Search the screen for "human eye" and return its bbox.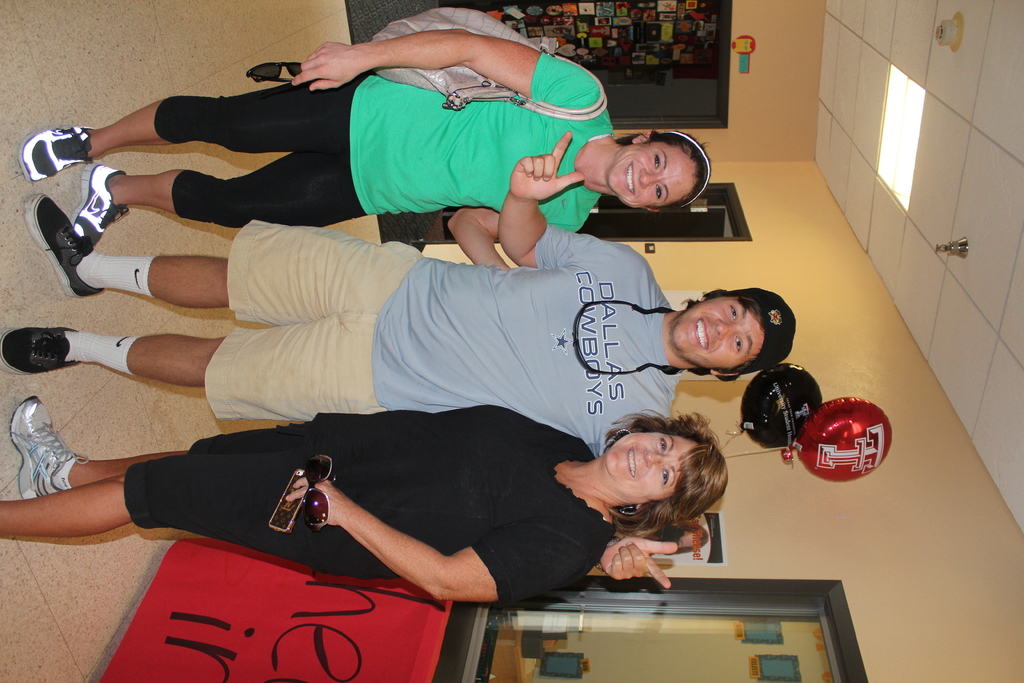
Found: bbox=(728, 304, 739, 322).
